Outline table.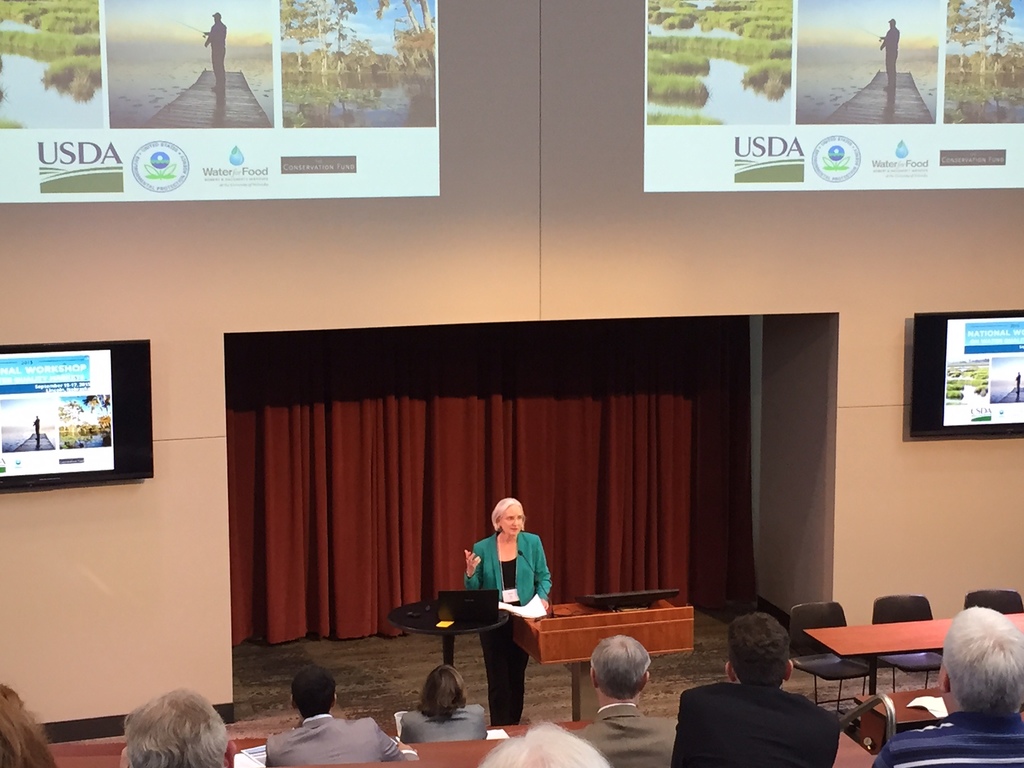
Outline: bbox=[856, 680, 965, 757].
